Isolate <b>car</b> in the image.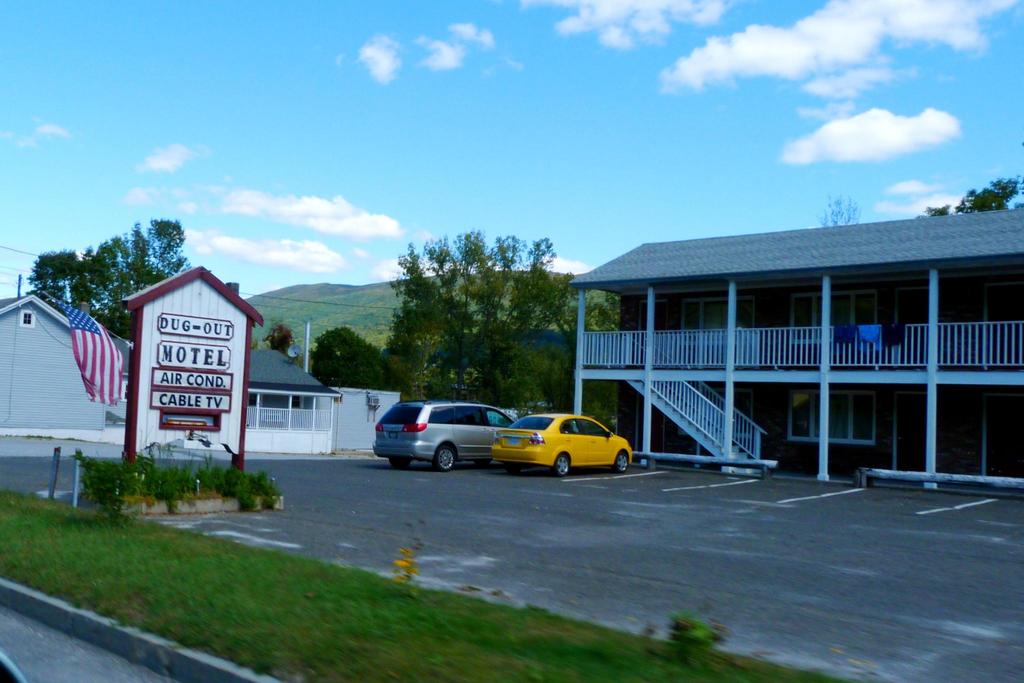
Isolated region: 491, 410, 637, 476.
